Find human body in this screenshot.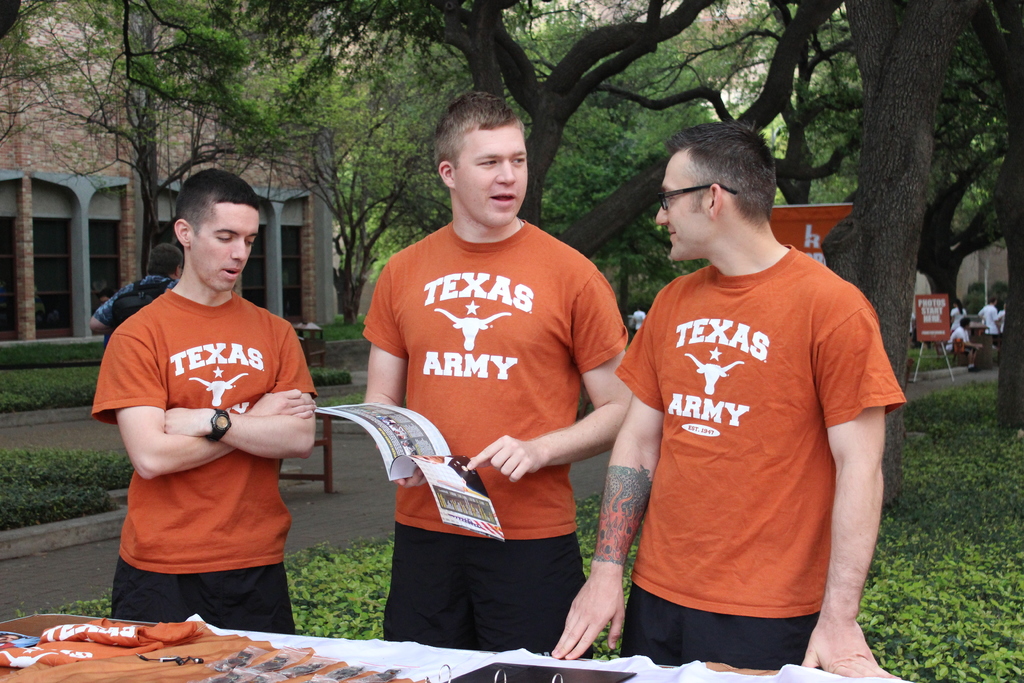
The bounding box for human body is (left=551, top=233, right=908, bottom=682).
